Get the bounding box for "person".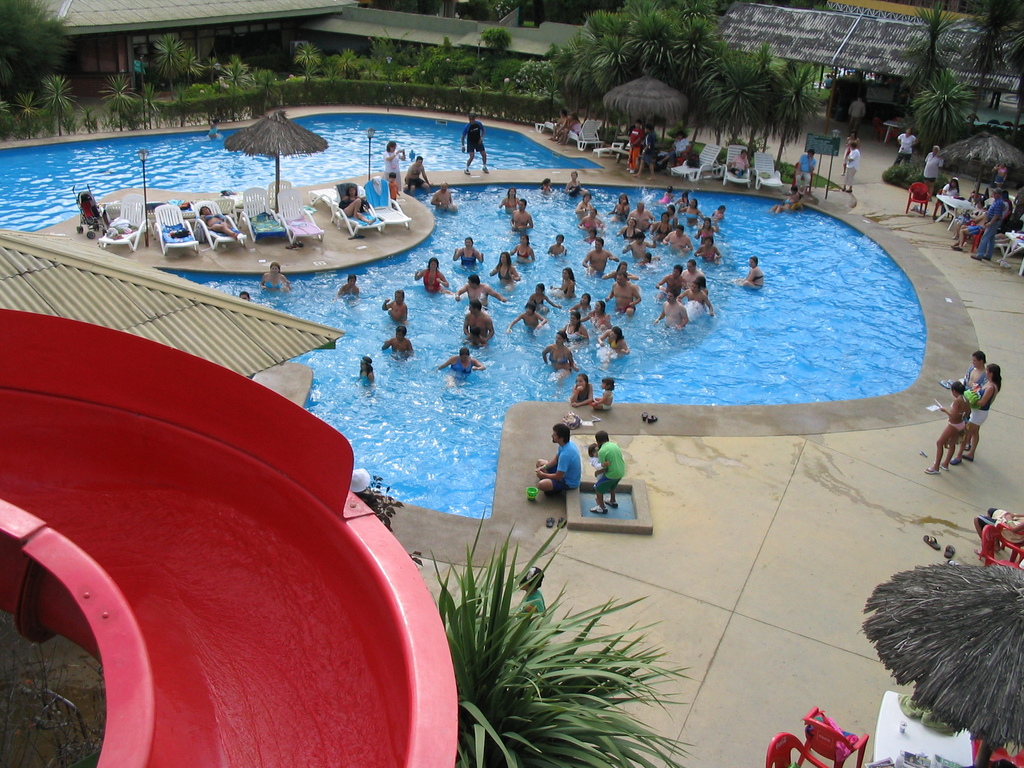
{"left": 200, "top": 199, "right": 242, "bottom": 239}.
